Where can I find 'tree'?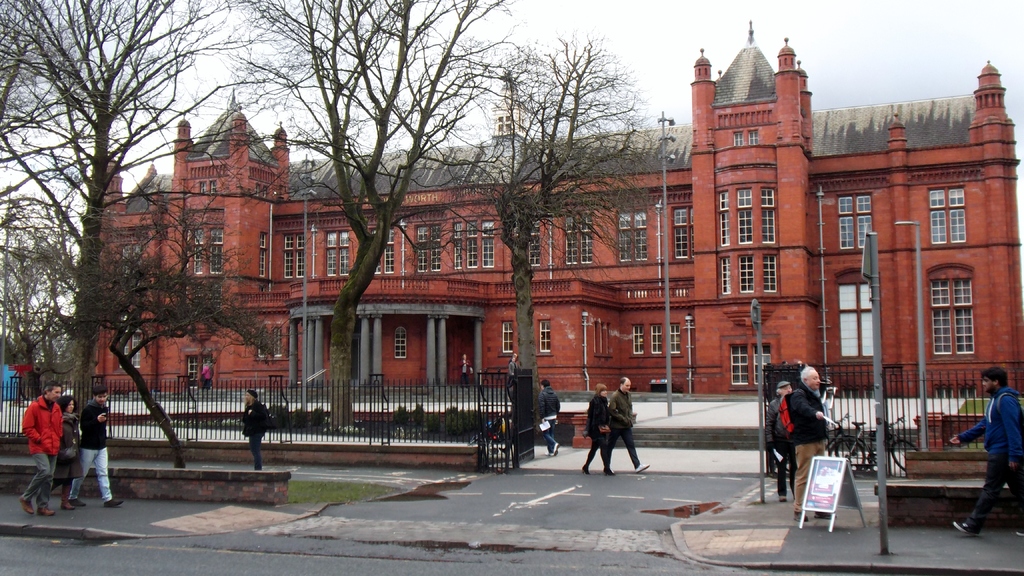
You can find it at (x1=23, y1=2, x2=181, y2=435).
